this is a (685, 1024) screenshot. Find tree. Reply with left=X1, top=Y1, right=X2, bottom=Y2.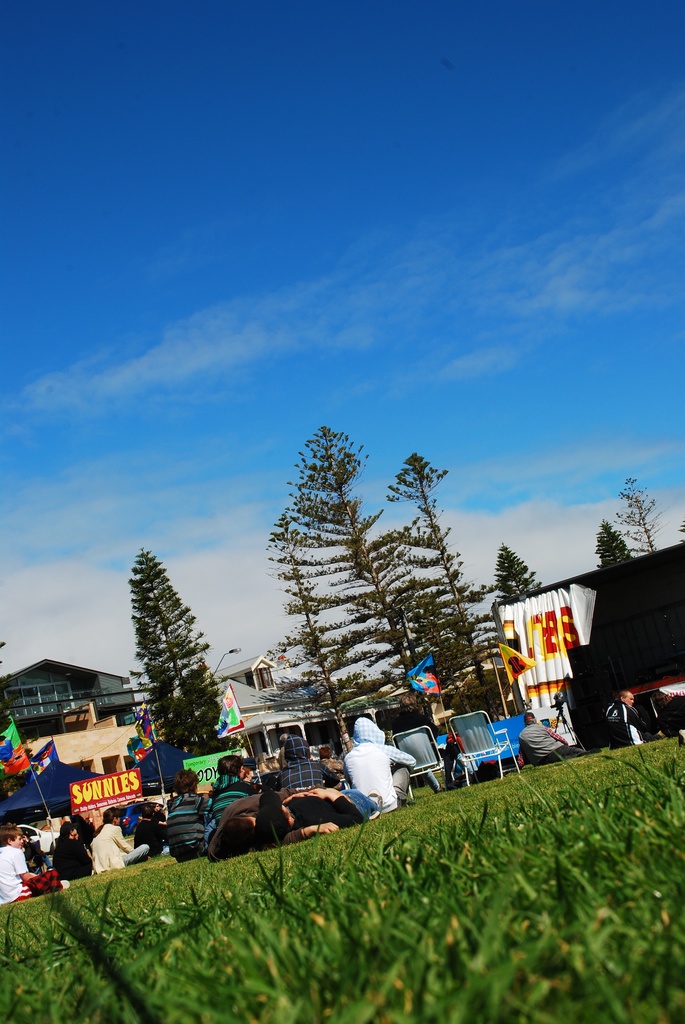
left=596, top=523, right=633, bottom=568.
